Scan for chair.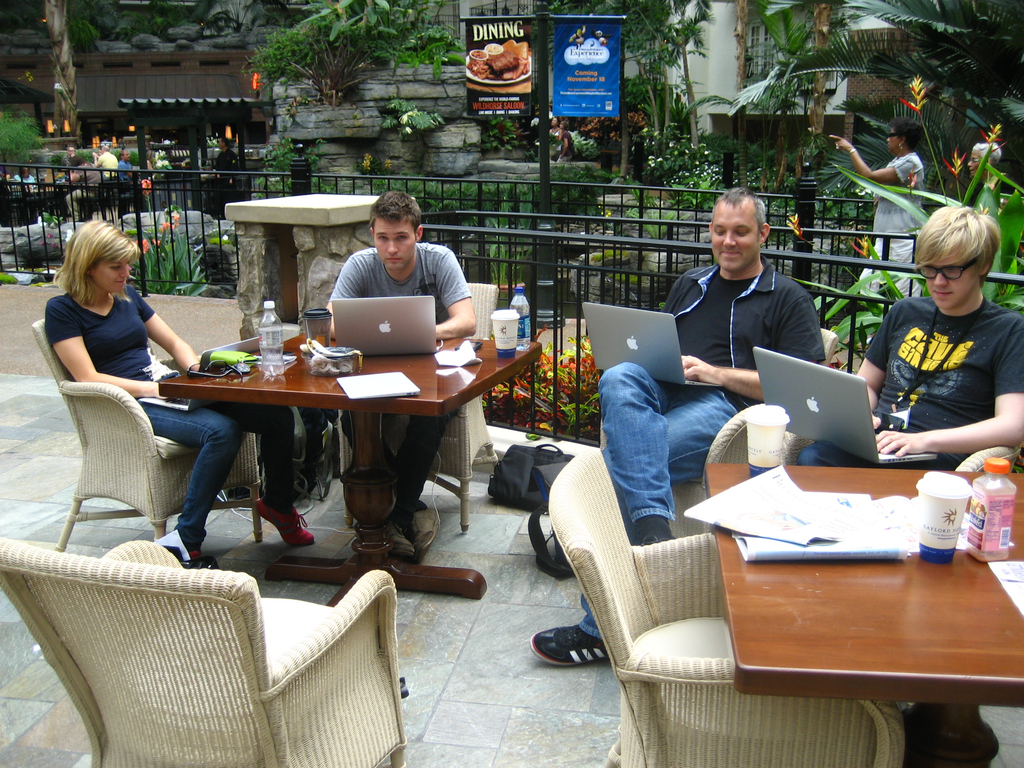
Scan result: 779, 431, 1022, 472.
